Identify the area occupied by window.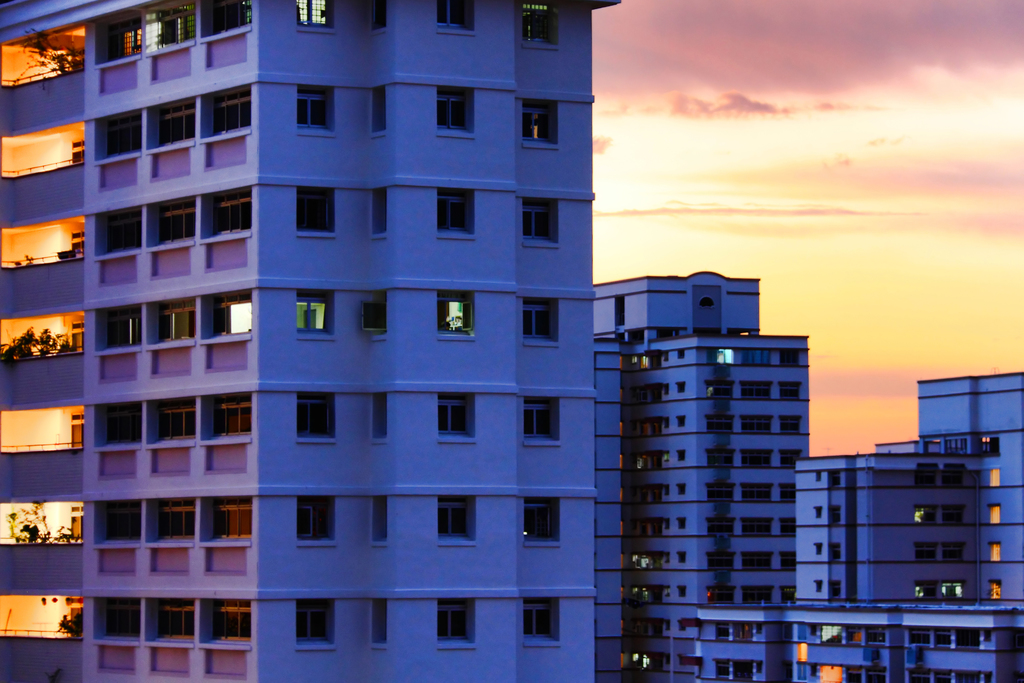
Area: <bbox>155, 399, 202, 444</bbox>.
